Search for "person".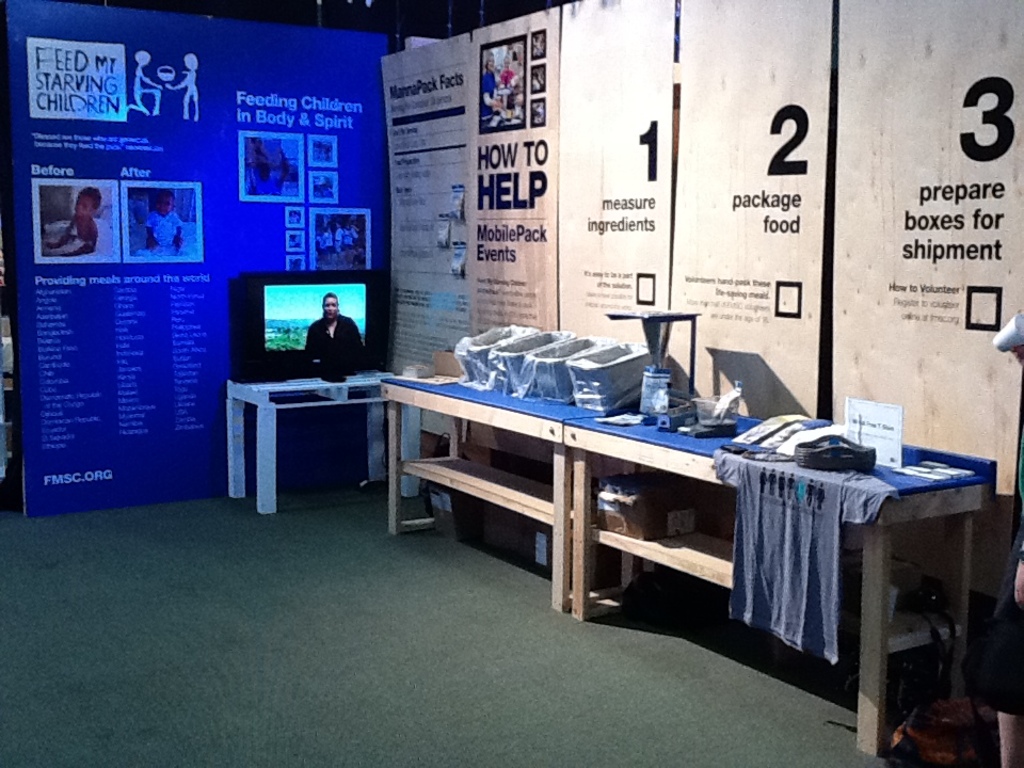
Found at x1=123 y1=49 x2=164 y2=115.
